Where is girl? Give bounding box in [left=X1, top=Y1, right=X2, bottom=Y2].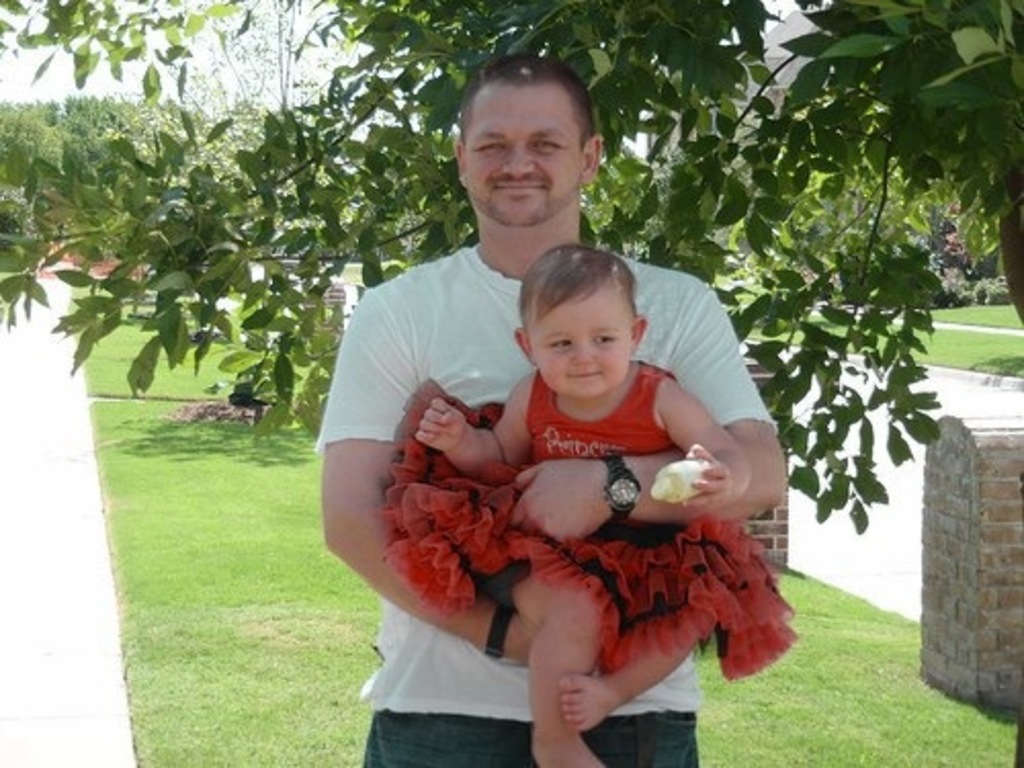
[left=377, top=236, right=793, bottom=766].
